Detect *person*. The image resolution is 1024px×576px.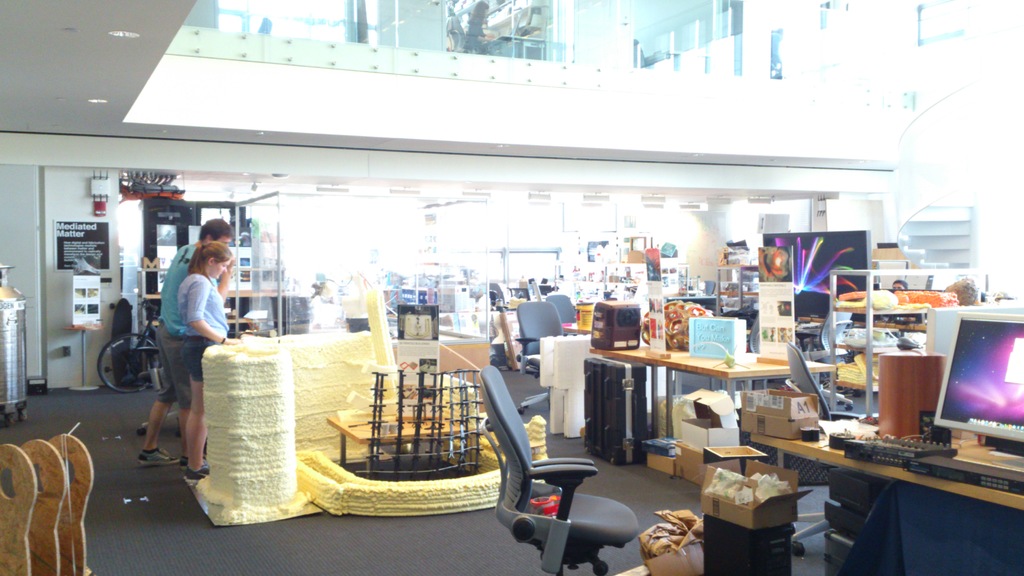
175 240 235 485.
